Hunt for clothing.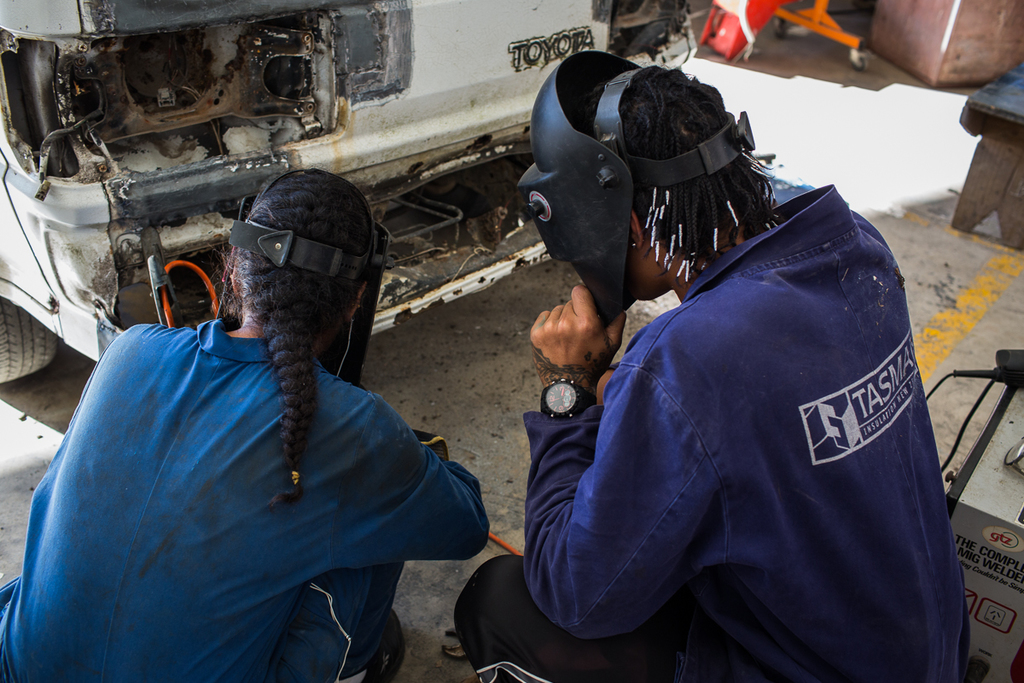
Hunted down at 0 312 478 682.
